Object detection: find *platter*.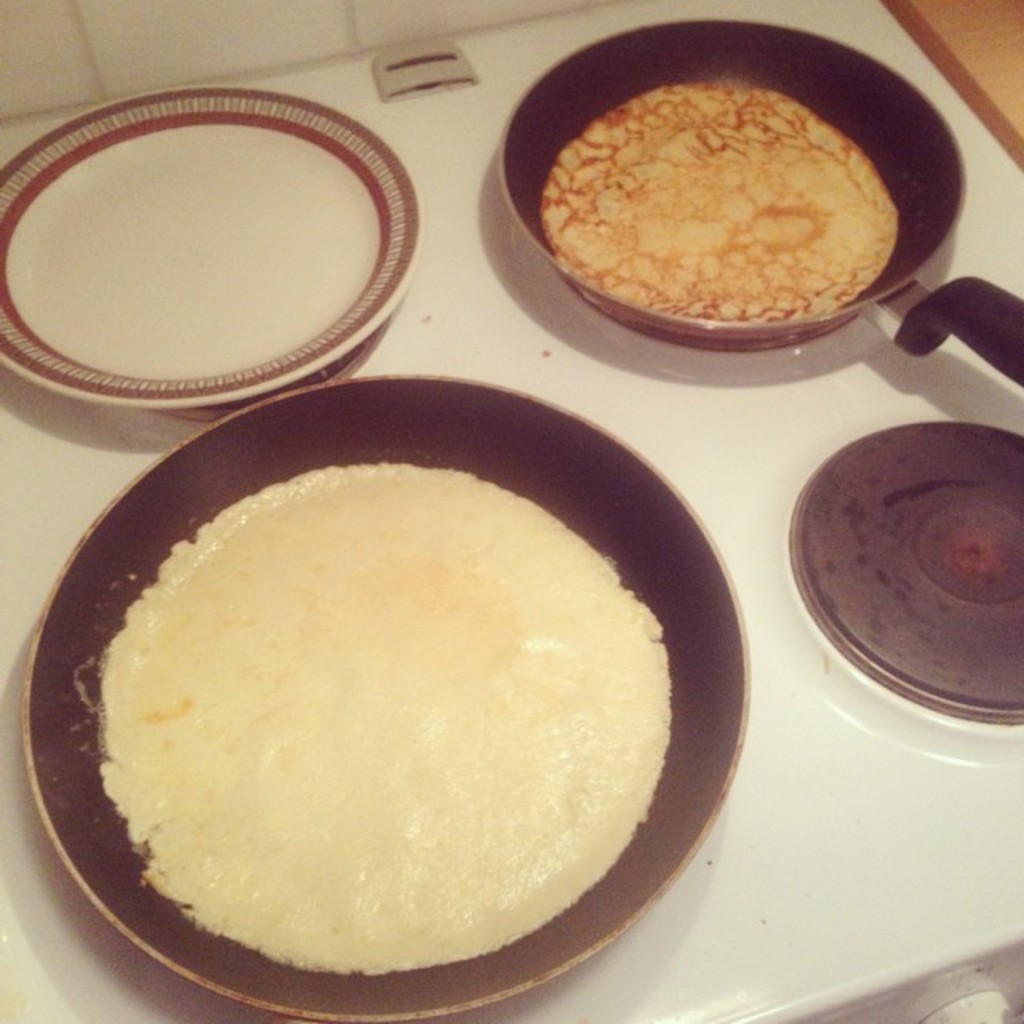
{"left": 24, "top": 373, "right": 744, "bottom": 1022}.
